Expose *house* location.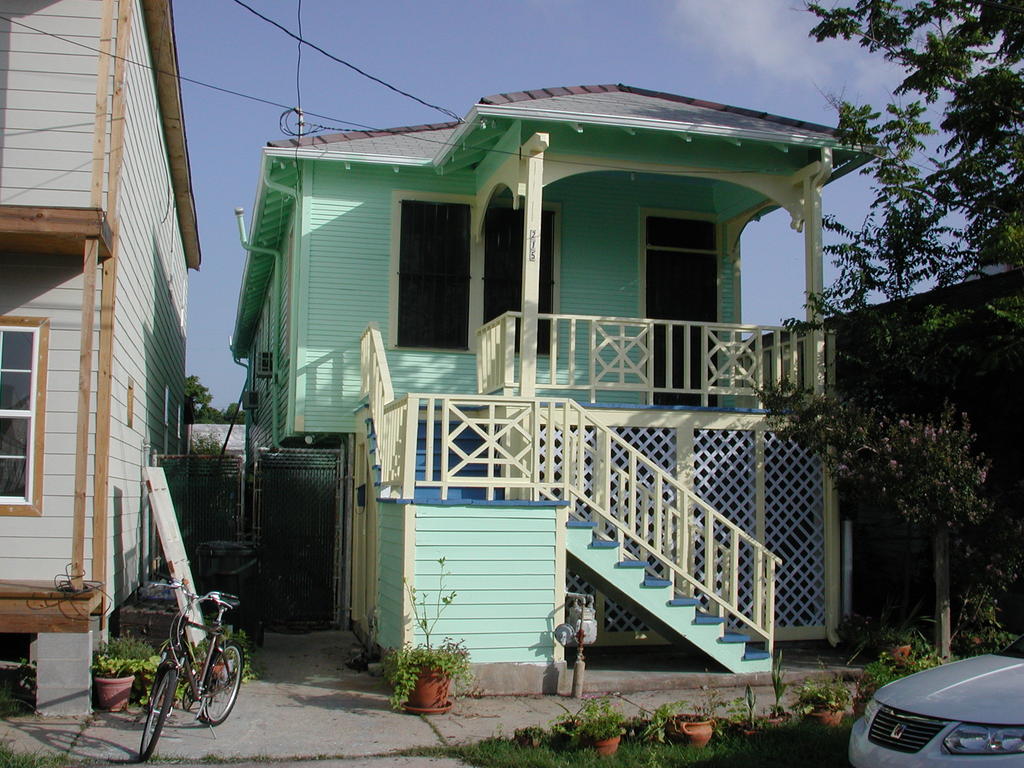
Exposed at bbox=[0, 0, 209, 715].
